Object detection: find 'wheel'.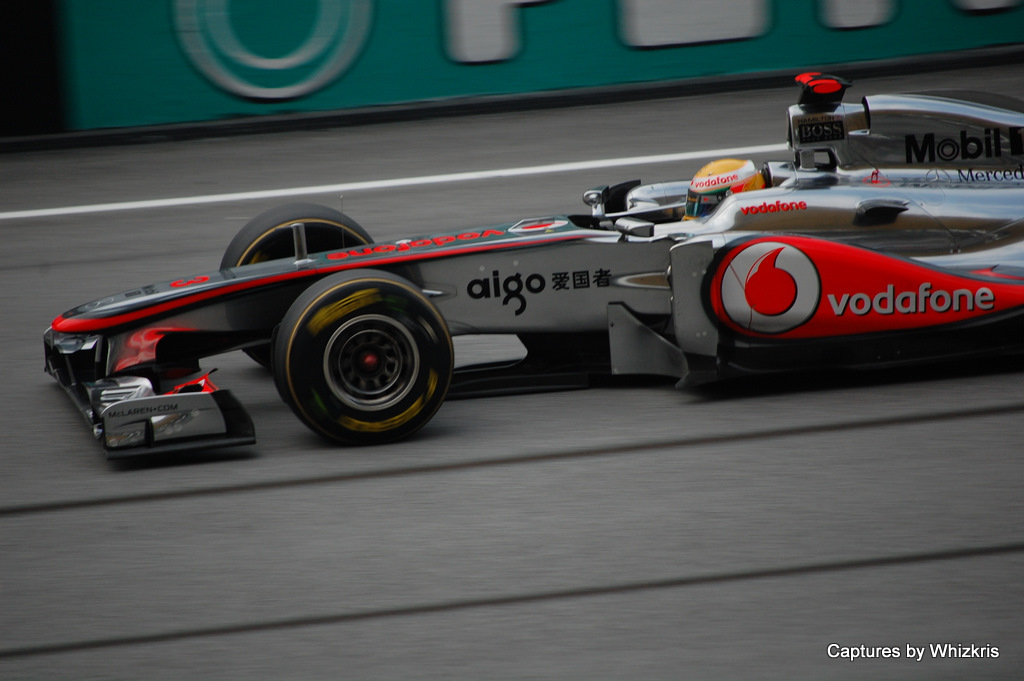
l=215, t=201, r=386, b=362.
